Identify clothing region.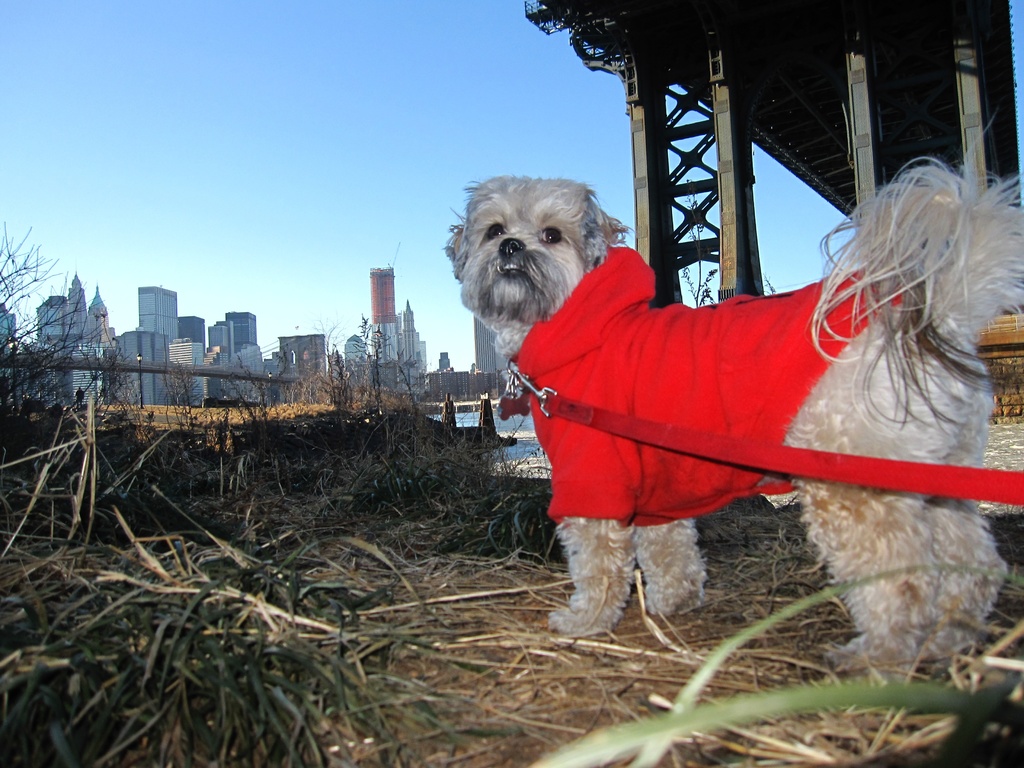
Region: (518, 239, 893, 524).
